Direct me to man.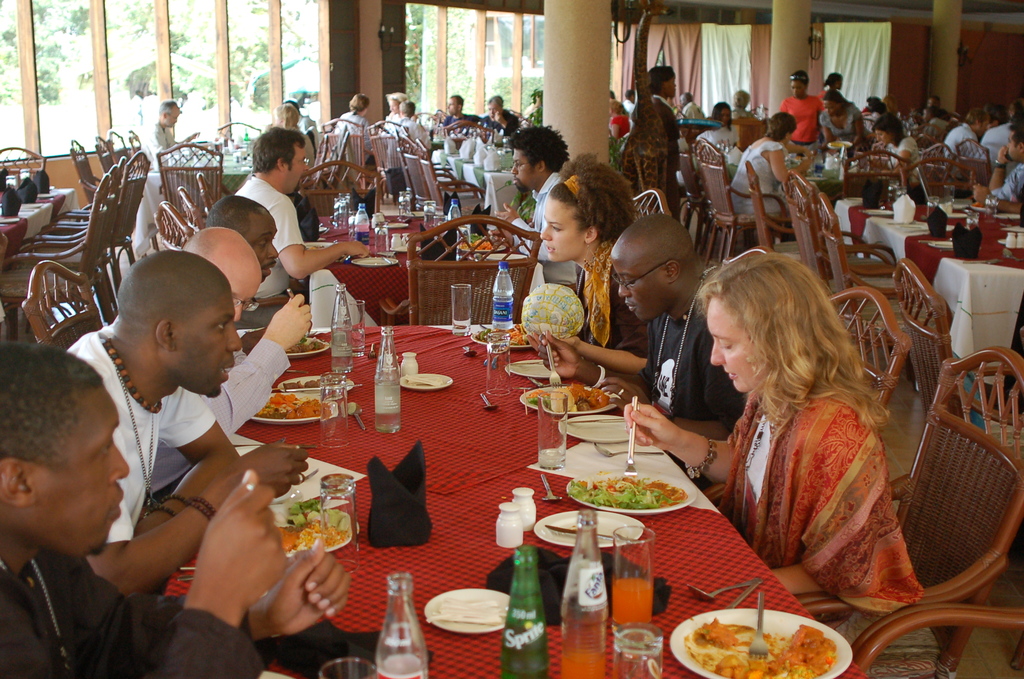
Direction: bbox(981, 94, 1023, 163).
